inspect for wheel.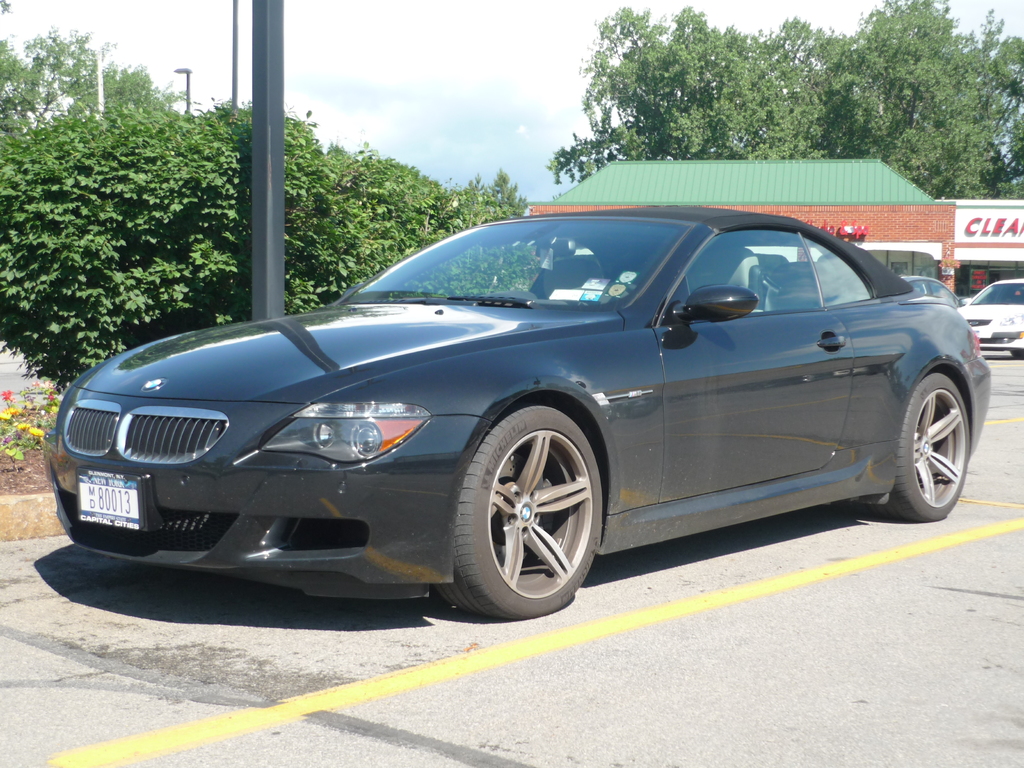
Inspection: (x1=445, y1=399, x2=605, y2=616).
